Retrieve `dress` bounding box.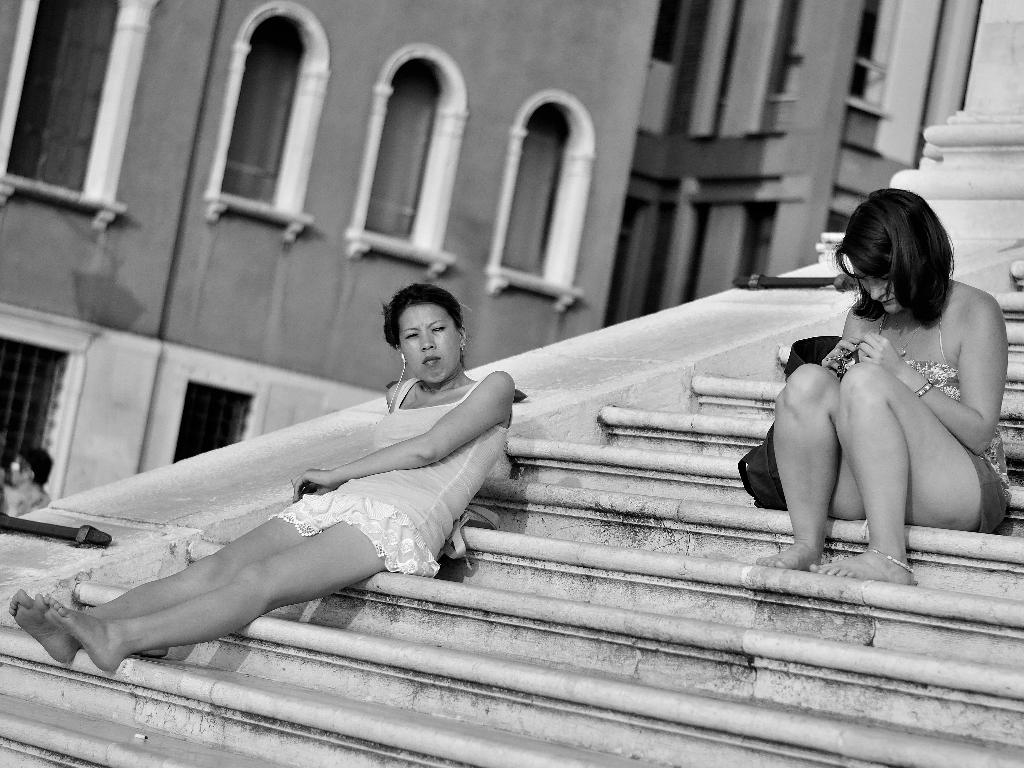
Bounding box: 271:369:509:579.
